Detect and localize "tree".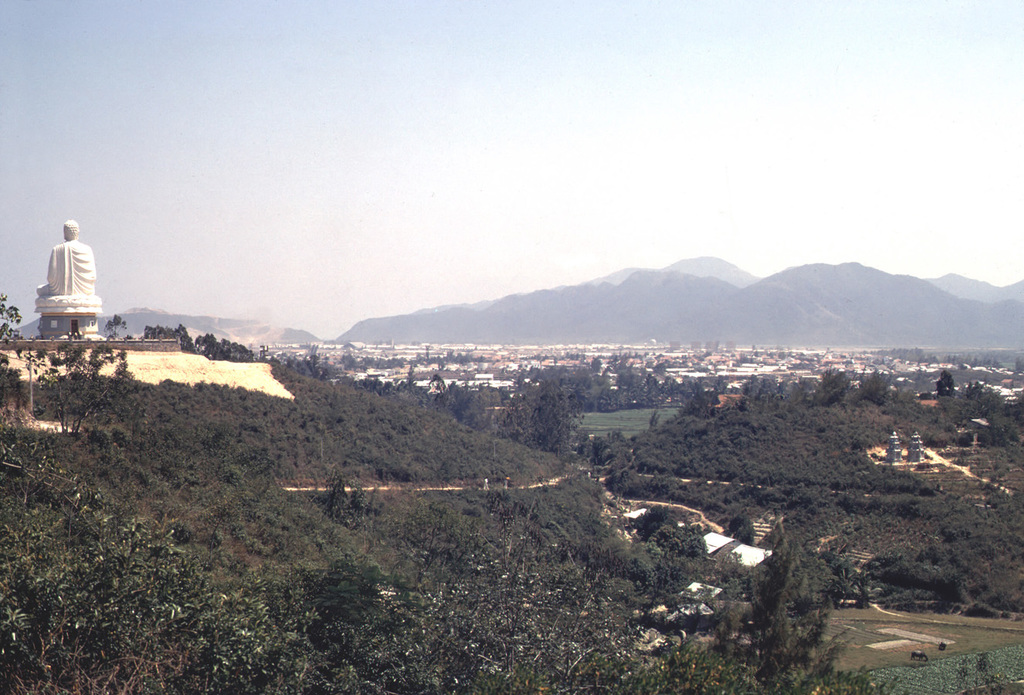
Localized at 981, 390, 1004, 416.
